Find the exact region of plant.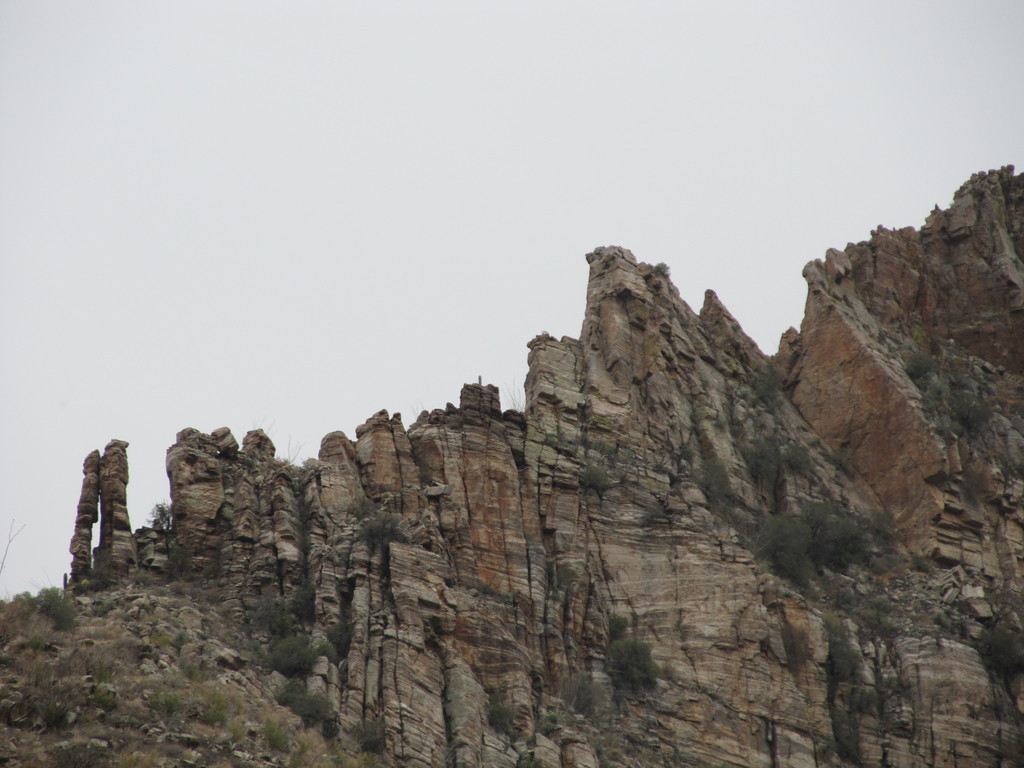
Exact region: rect(540, 709, 566, 733).
